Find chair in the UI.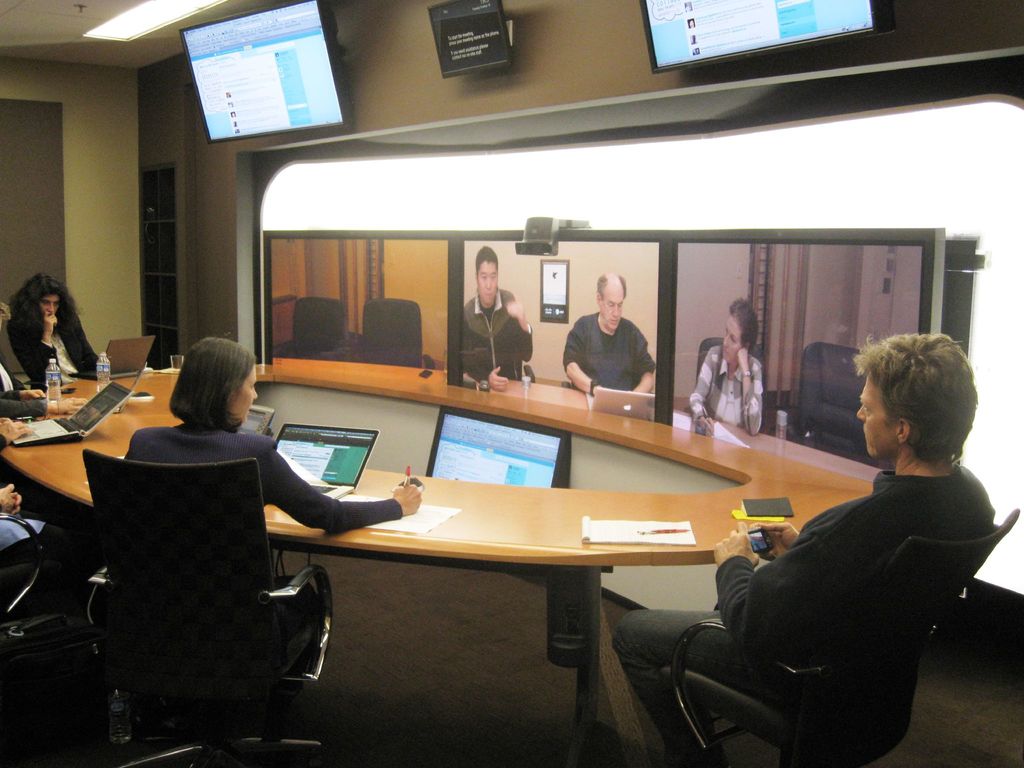
UI element at 522 361 536 383.
